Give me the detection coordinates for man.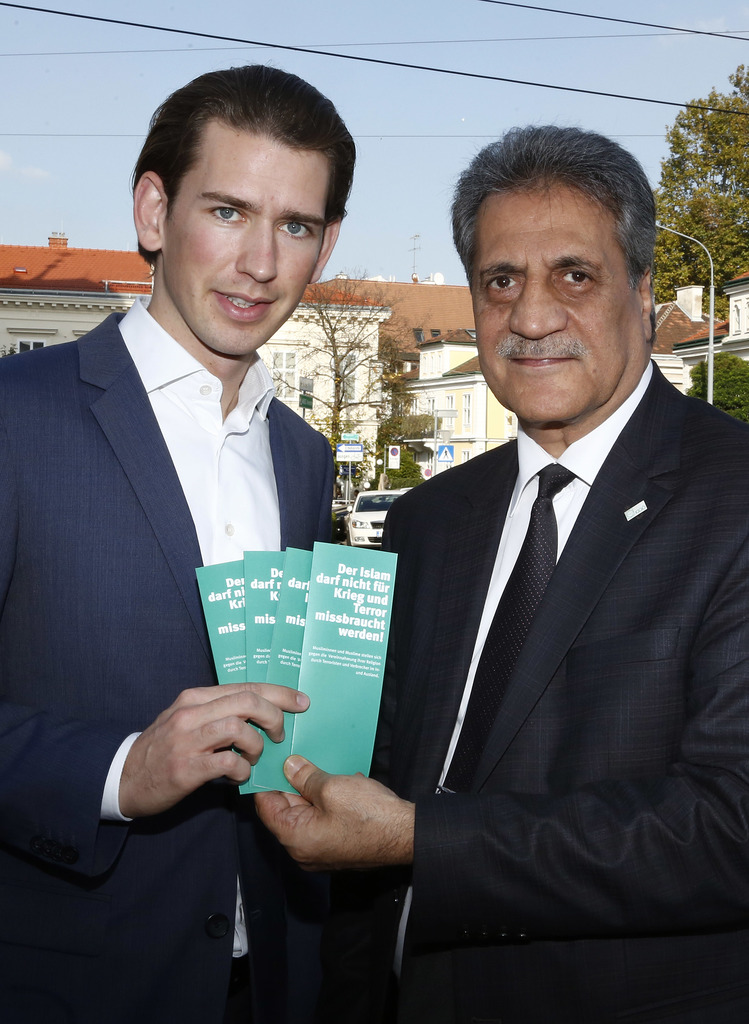
l=0, t=64, r=359, b=1023.
